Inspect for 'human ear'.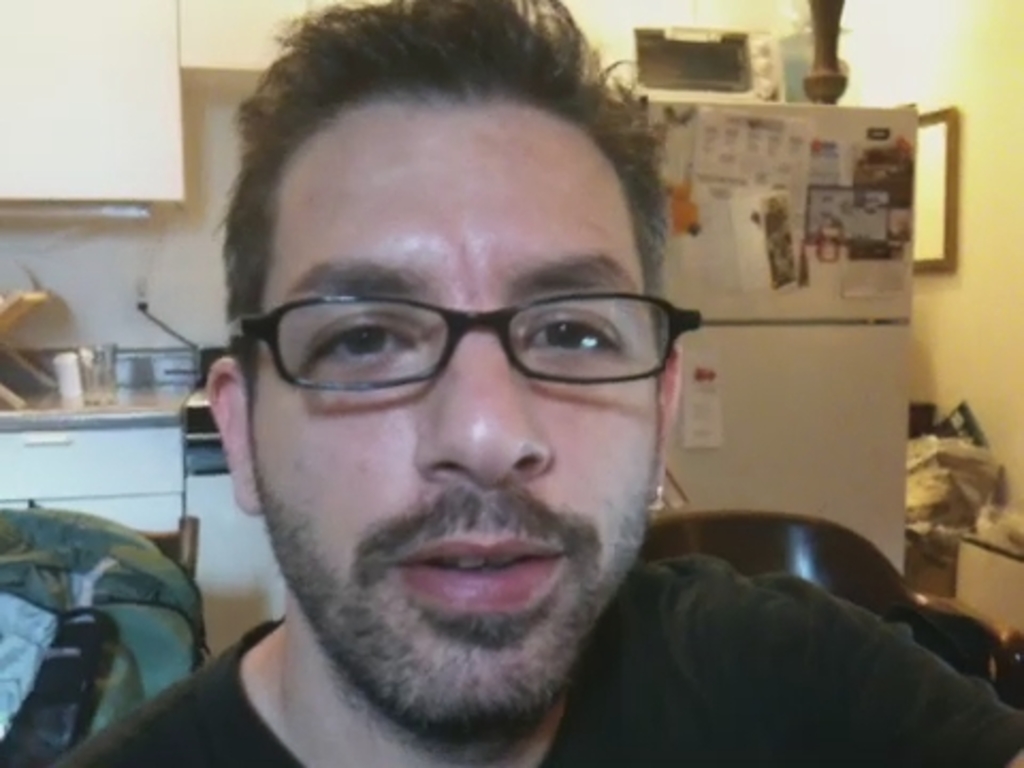
Inspection: <region>201, 354, 256, 521</region>.
